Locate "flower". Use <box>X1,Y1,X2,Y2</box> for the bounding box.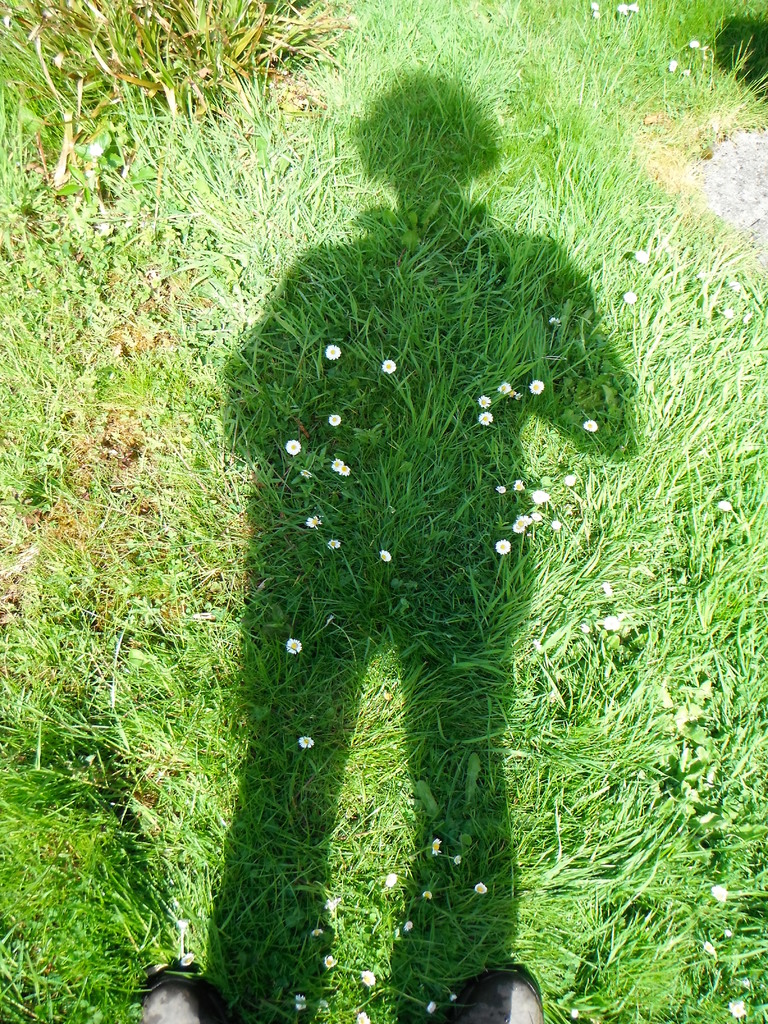
<box>383,871,397,886</box>.
